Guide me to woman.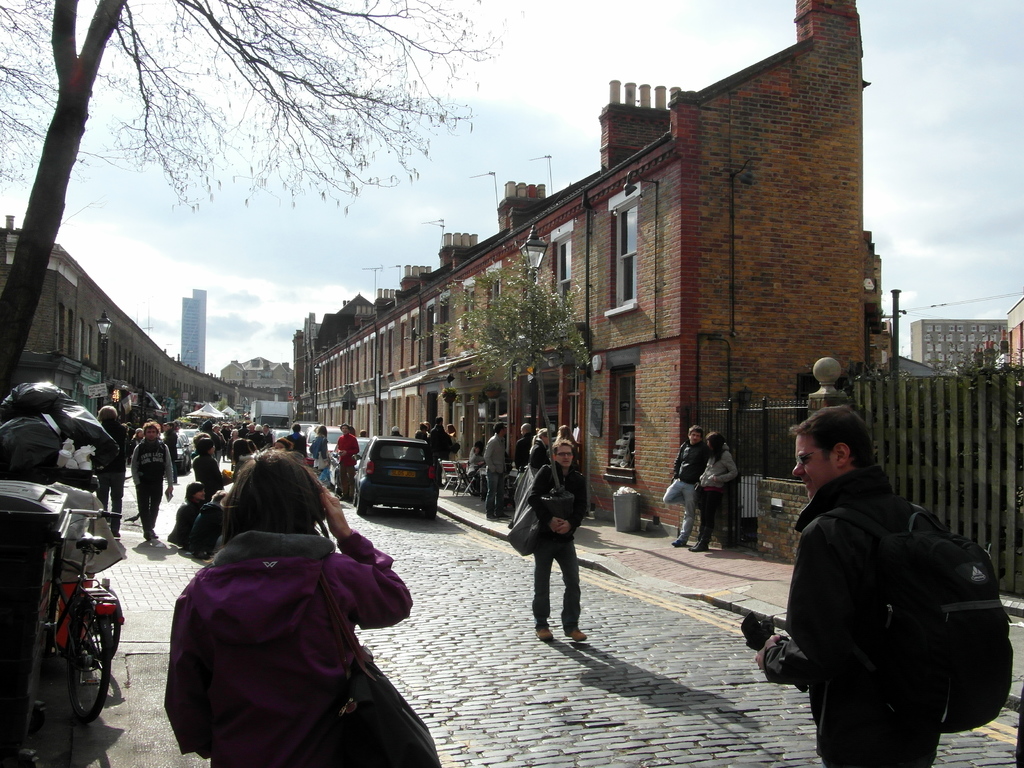
Guidance: 162:441:406:763.
